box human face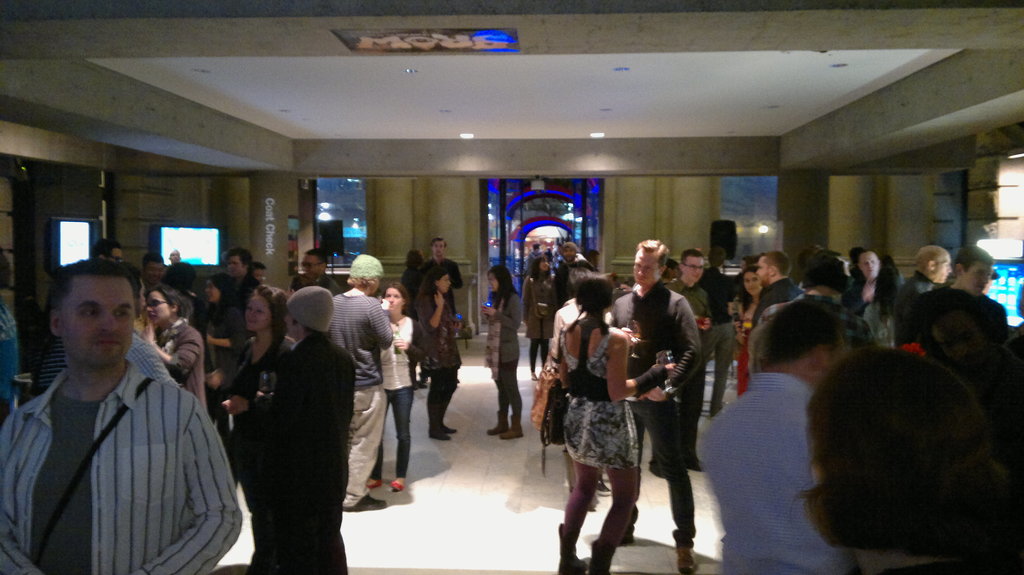
BBox(227, 255, 244, 277)
